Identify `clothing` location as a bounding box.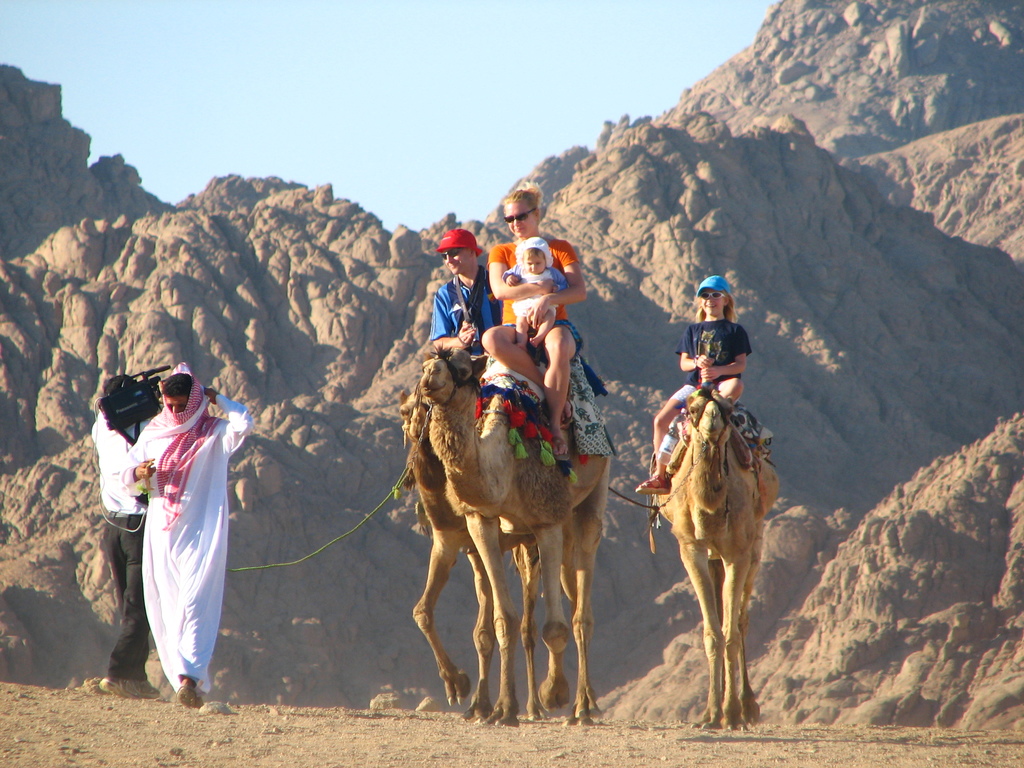
(420,271,500,359).
